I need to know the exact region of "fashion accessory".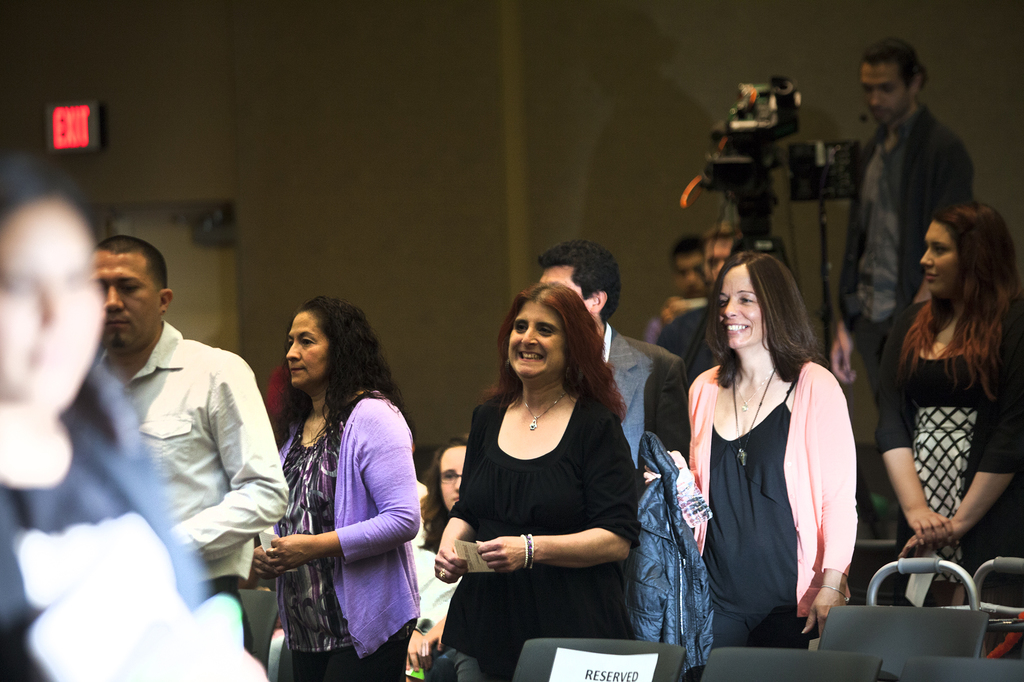
Region: <bbox>647, 365, 868, 656</bbox>.
